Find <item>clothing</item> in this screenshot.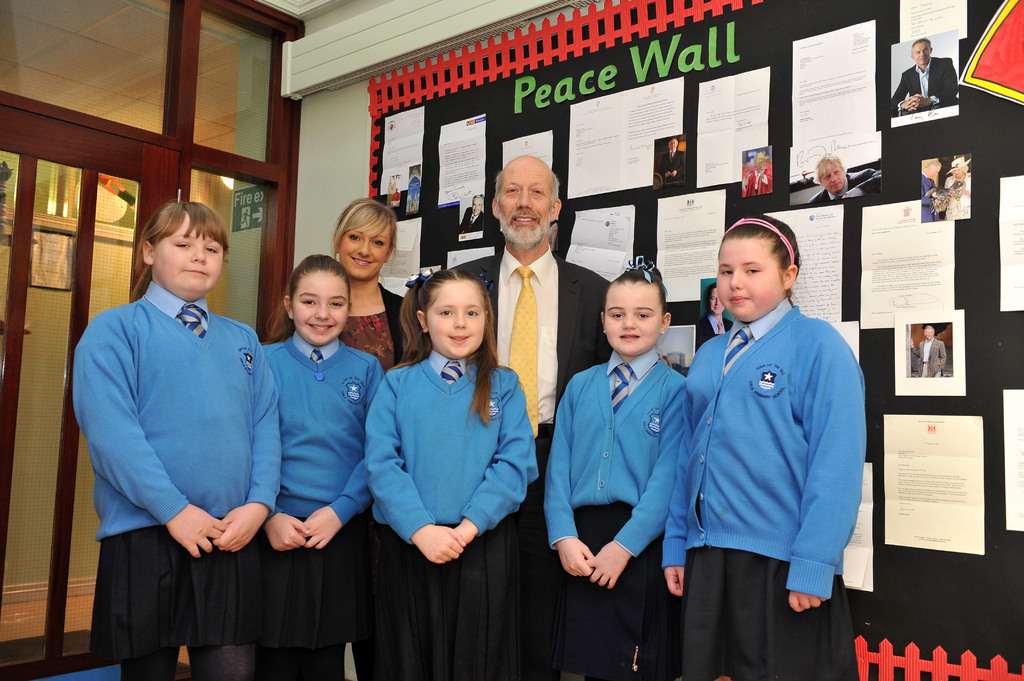
The bounding box for <item>clothing</item> is region(744, 145, 769, 200).
